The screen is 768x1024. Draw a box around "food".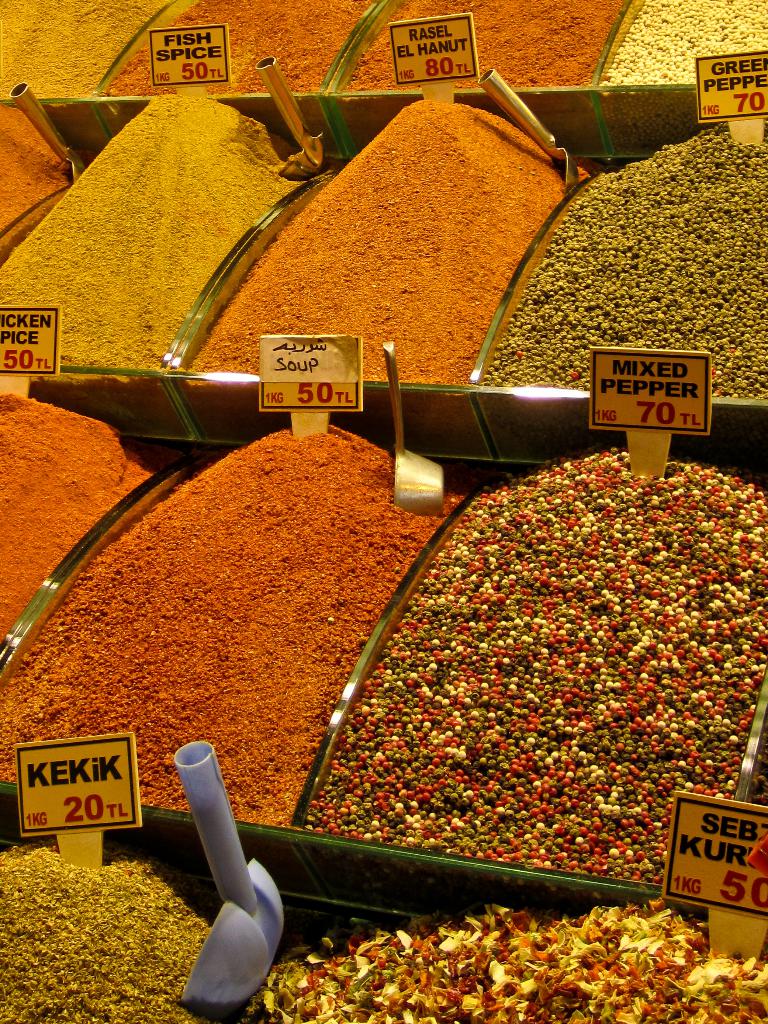
l=475, t=109, r=767, b=411.
